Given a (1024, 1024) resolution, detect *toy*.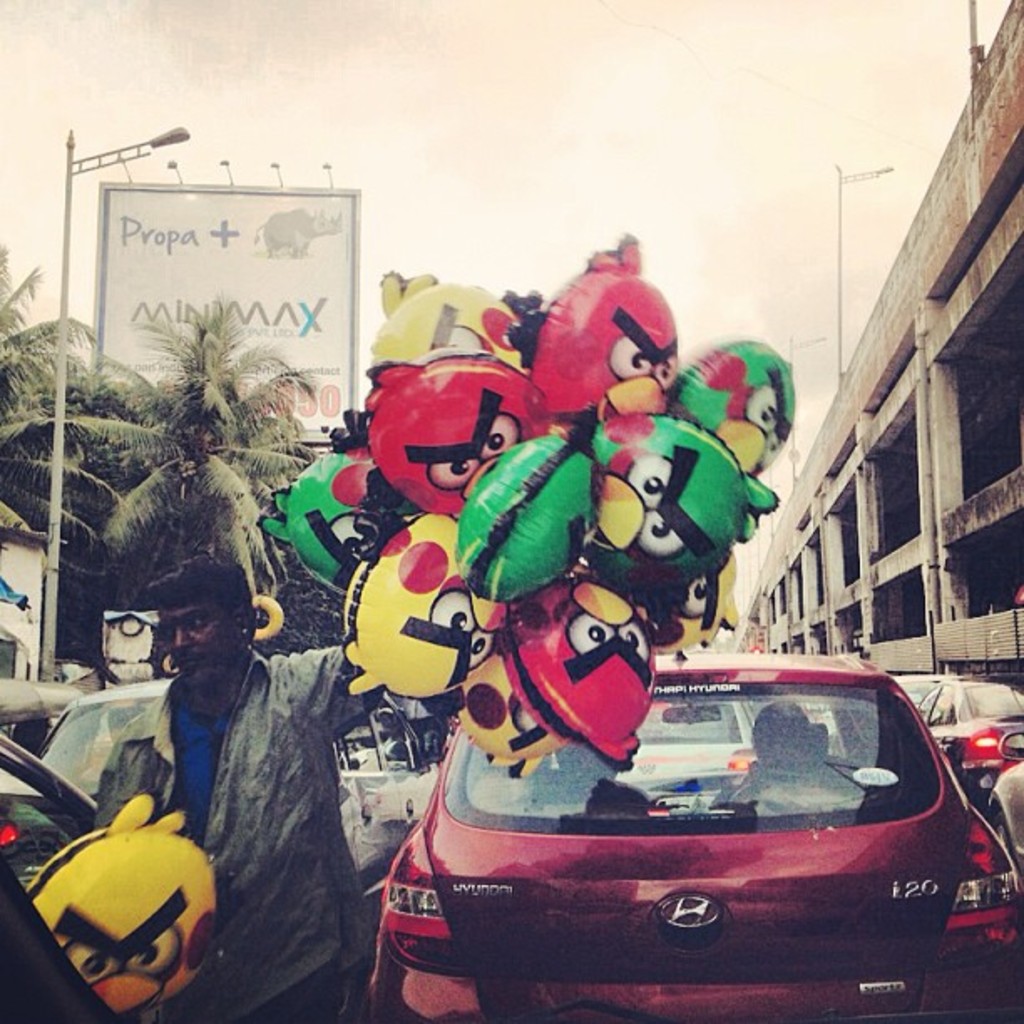
497 561 654 770.
